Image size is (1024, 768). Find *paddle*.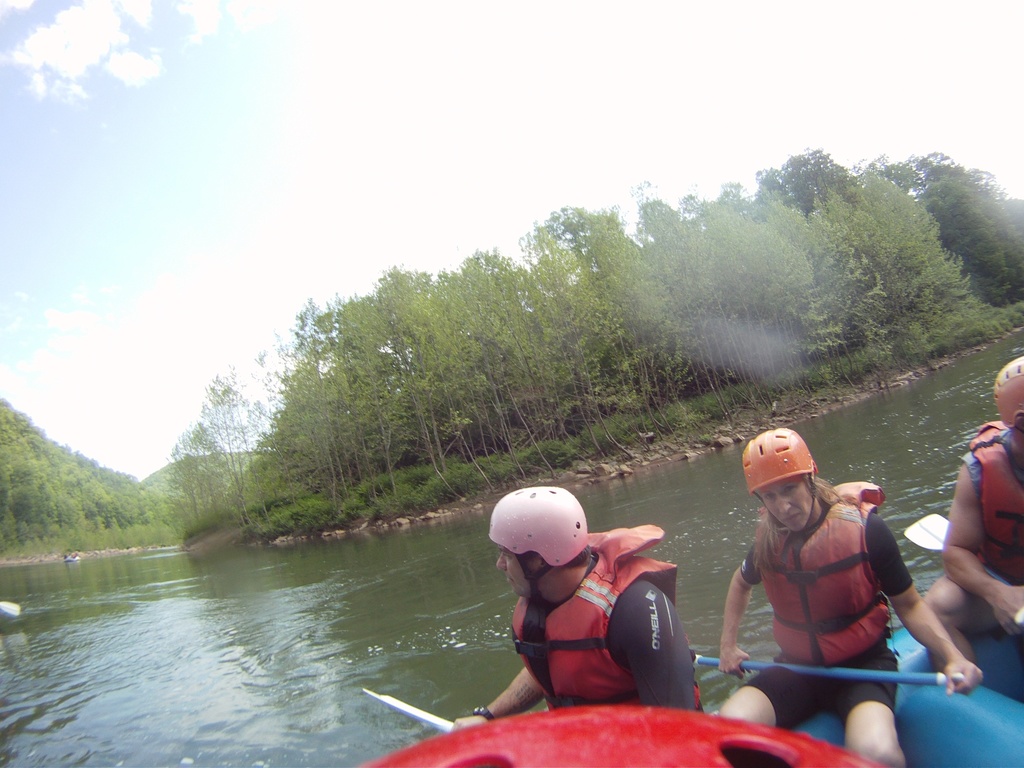
bbox(0, 602, 25, 617).
